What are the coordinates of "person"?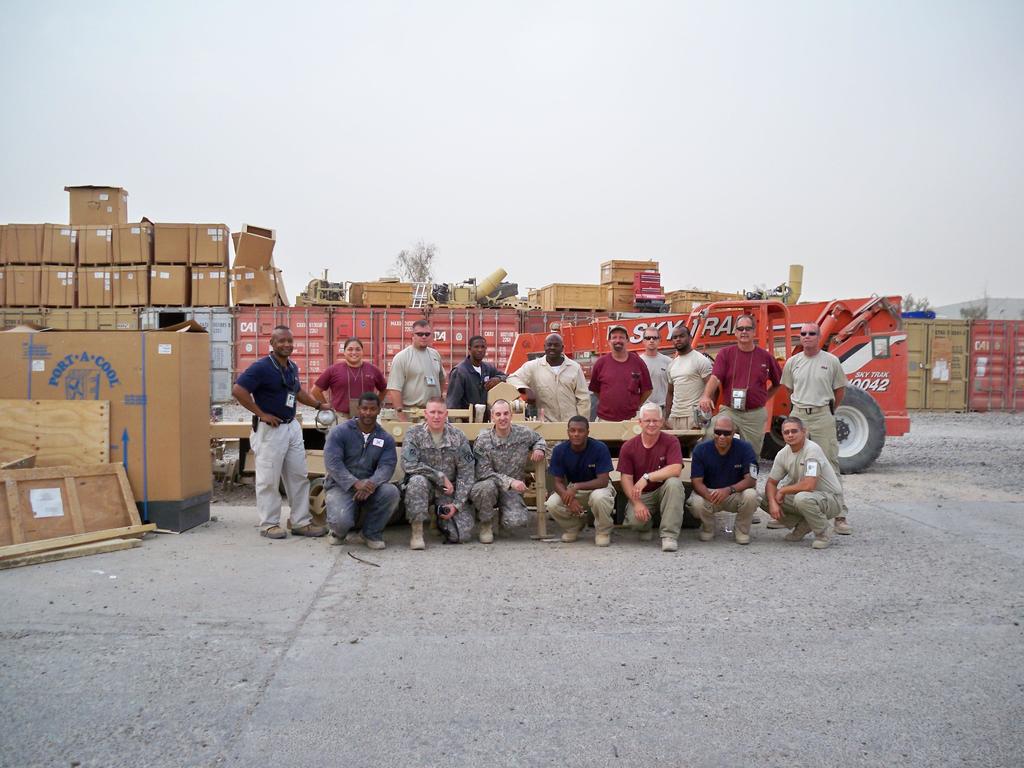
select_region(308, 337, 389, 416).
